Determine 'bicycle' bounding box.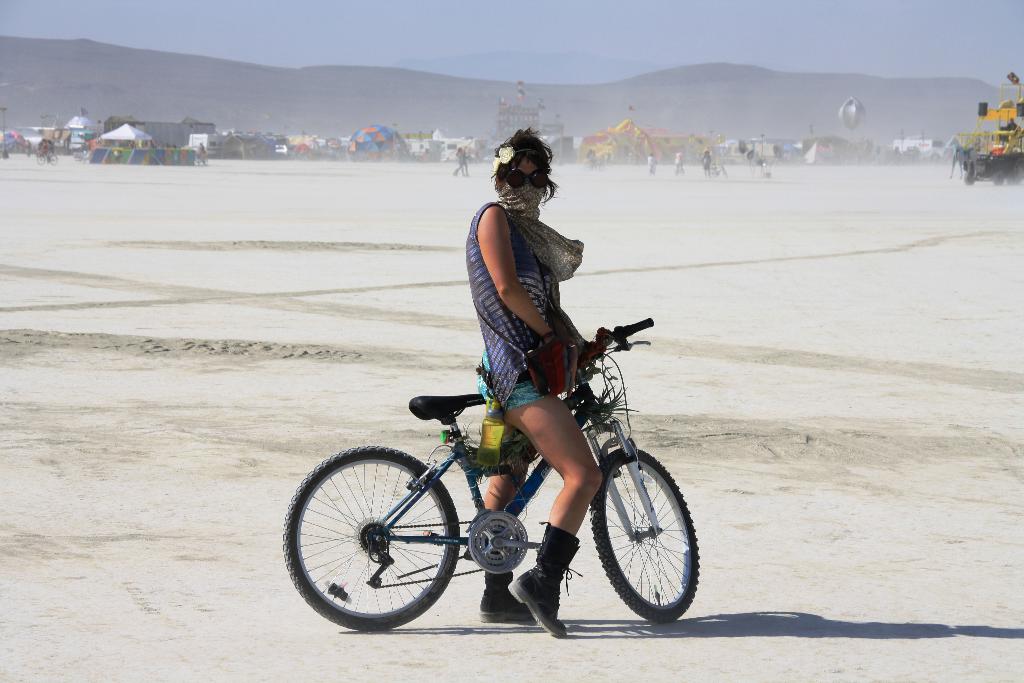
Determined: box=[673, 163, 685, 173].
